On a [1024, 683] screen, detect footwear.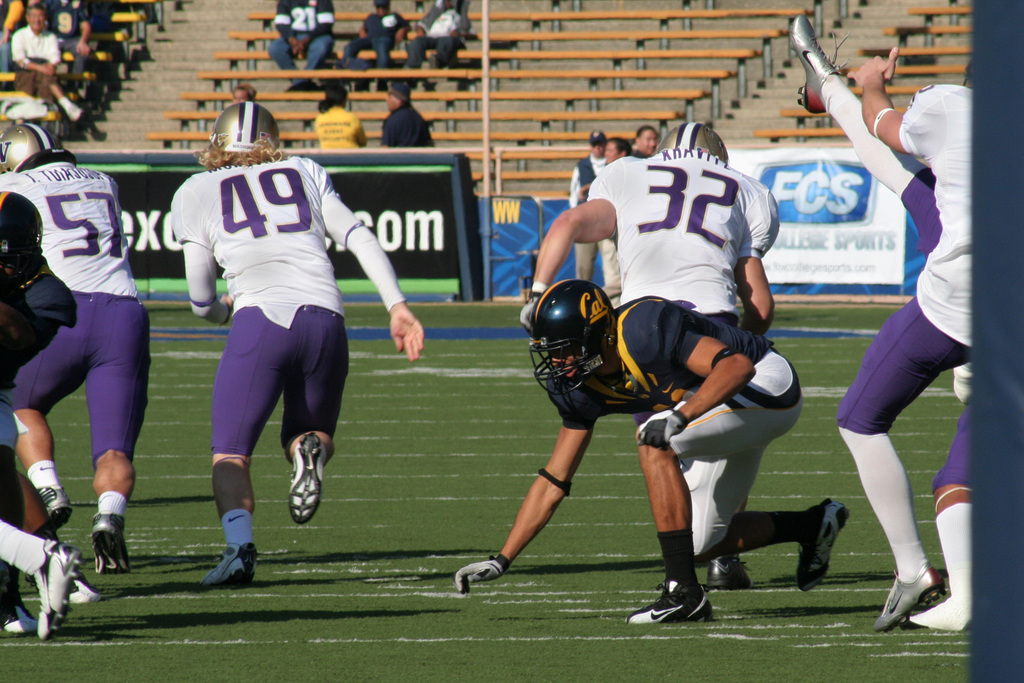
<region>199, 538, 258, 586</region>.
